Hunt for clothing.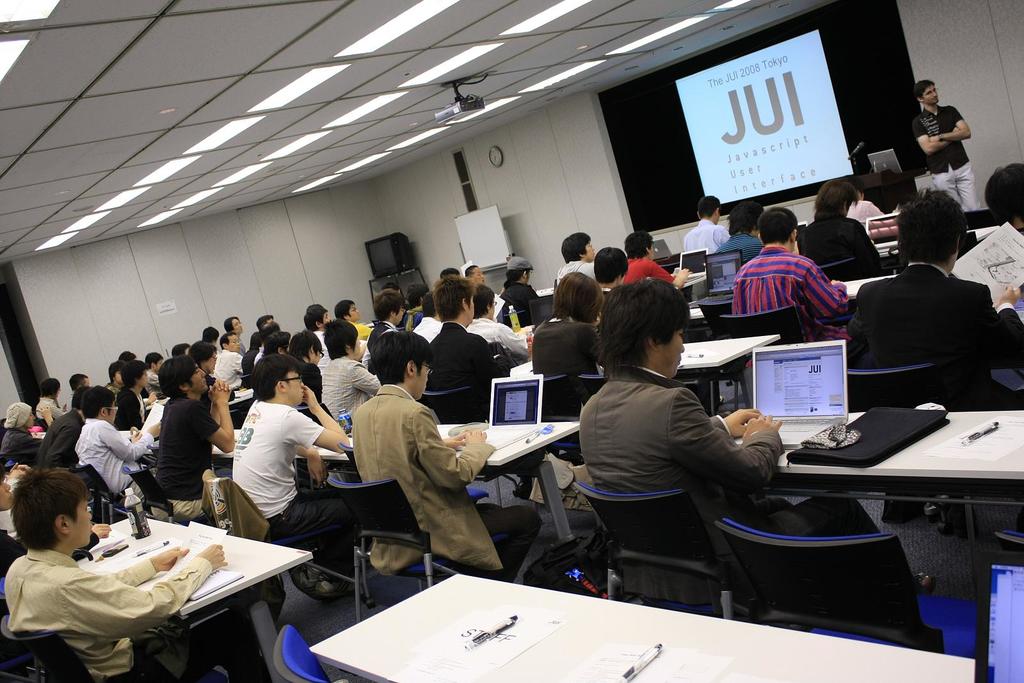
Hunted down at box=[717, 233, 762, 269].
